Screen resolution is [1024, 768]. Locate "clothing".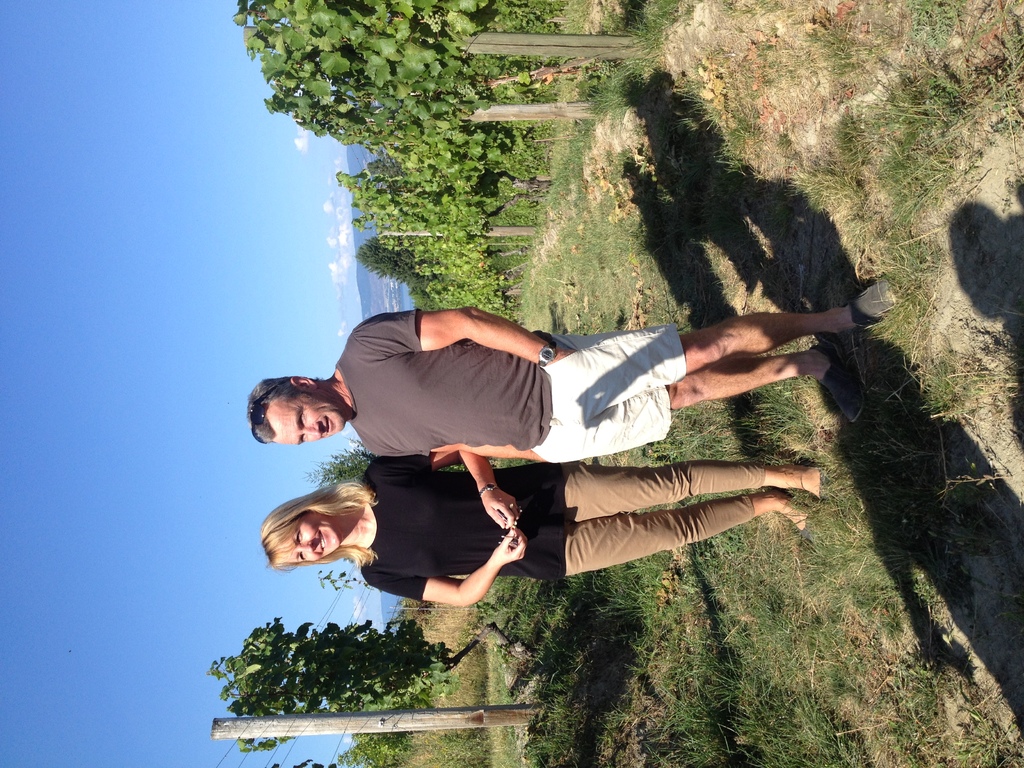
locate(358, 456, 765, 605).
